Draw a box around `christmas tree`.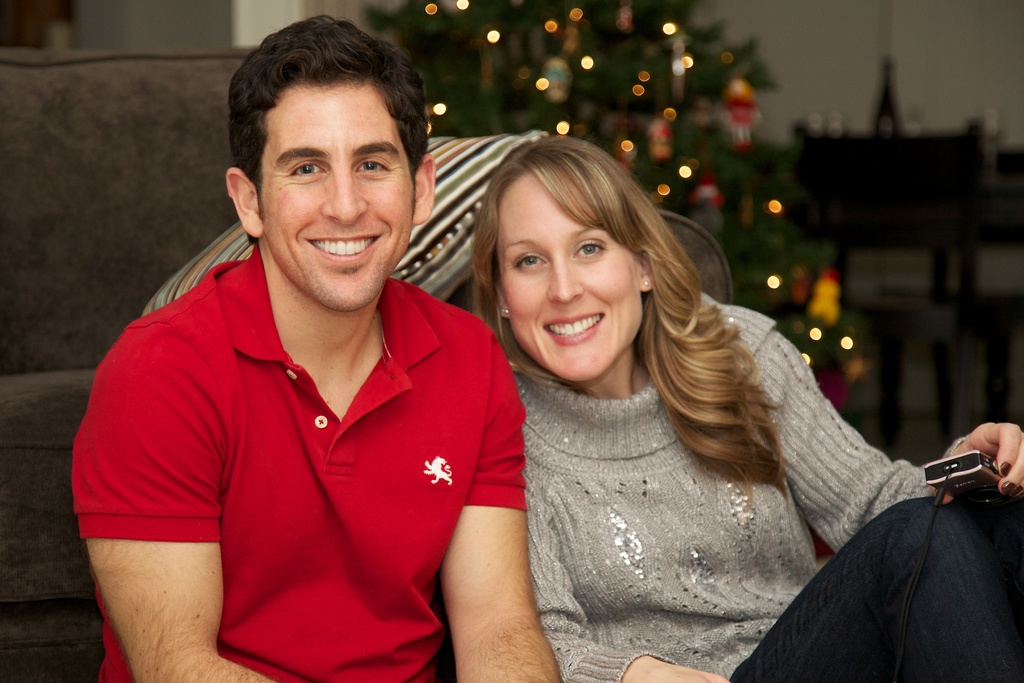
Rect(387, 0, 862, 398).
